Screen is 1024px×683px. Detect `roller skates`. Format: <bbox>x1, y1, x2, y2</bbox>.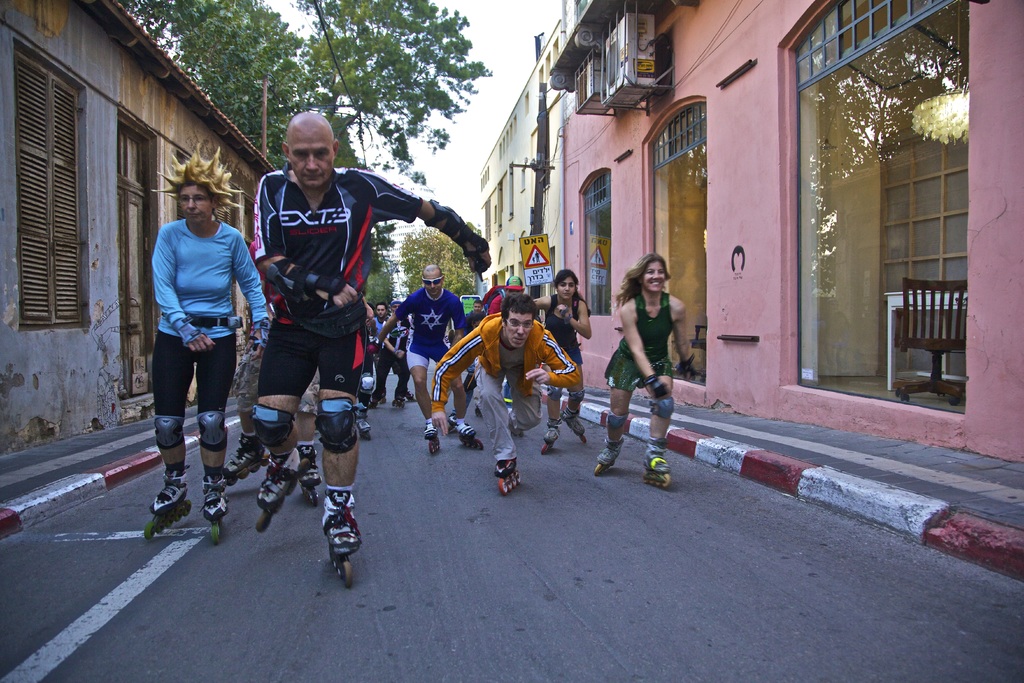
<bbox>540, 417, 561, 455</bbox>.
